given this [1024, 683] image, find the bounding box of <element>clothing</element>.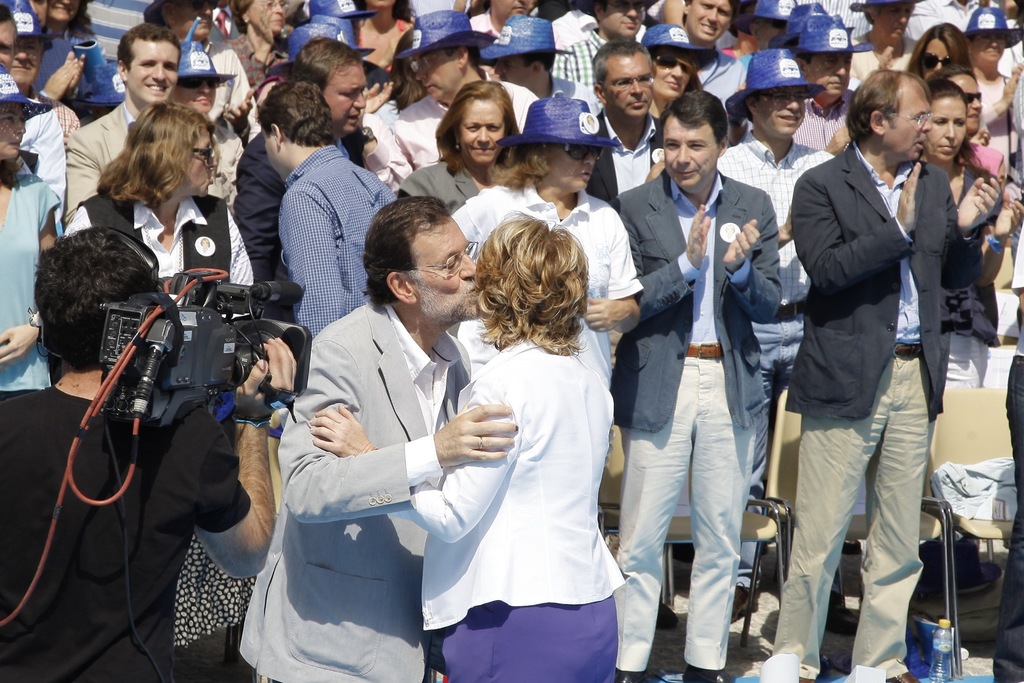
{"x1": 782, "y1": 140, "x2": 993, "y2": 682}.
